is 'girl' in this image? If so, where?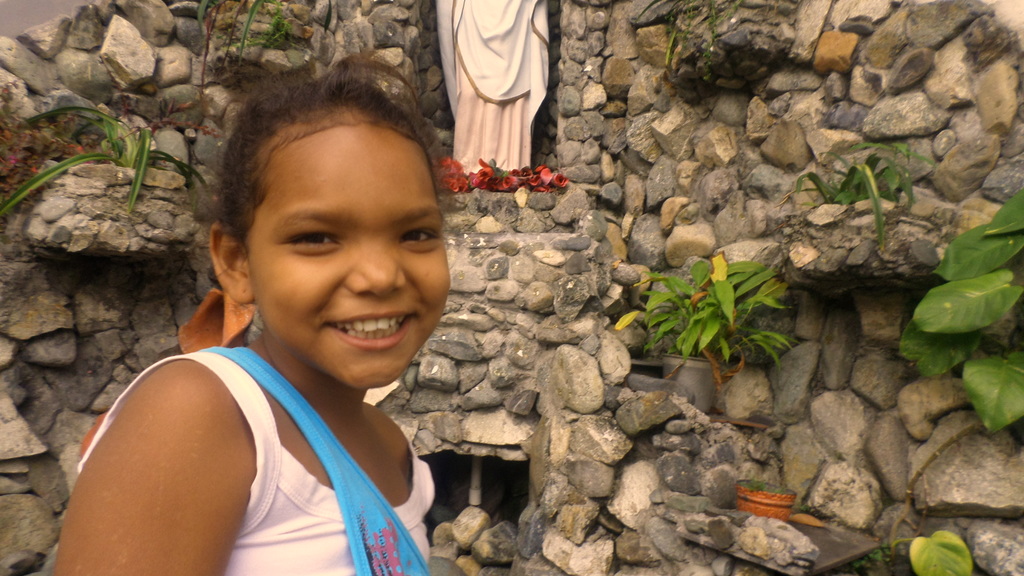
Yes, at bbox=(49, 47, 456, 575).
